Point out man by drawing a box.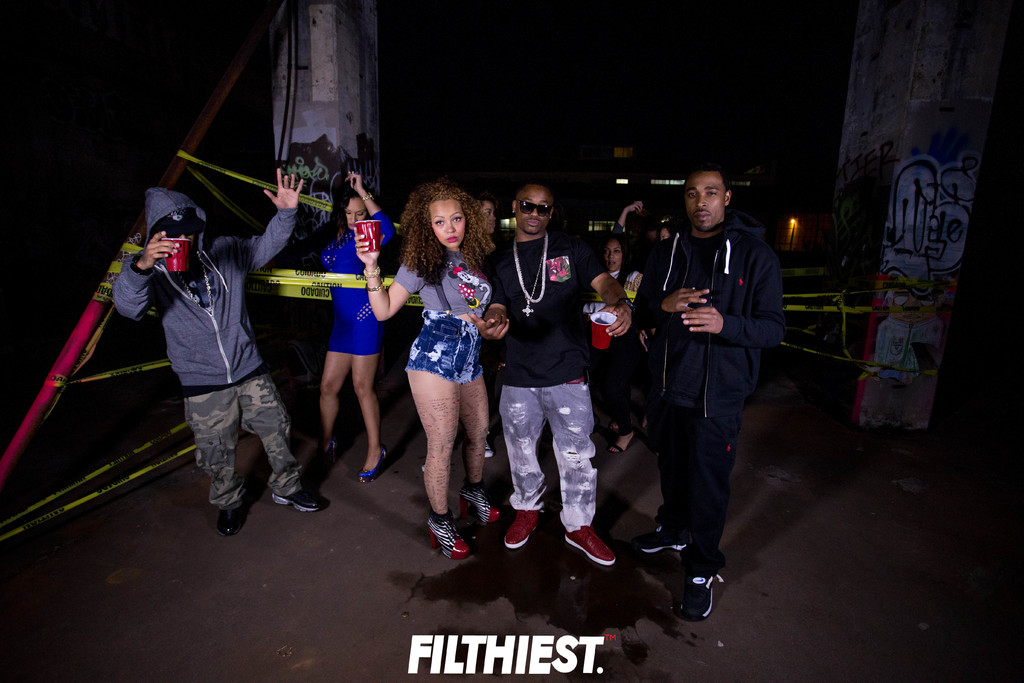
crop(109, 164, 334, 537).
